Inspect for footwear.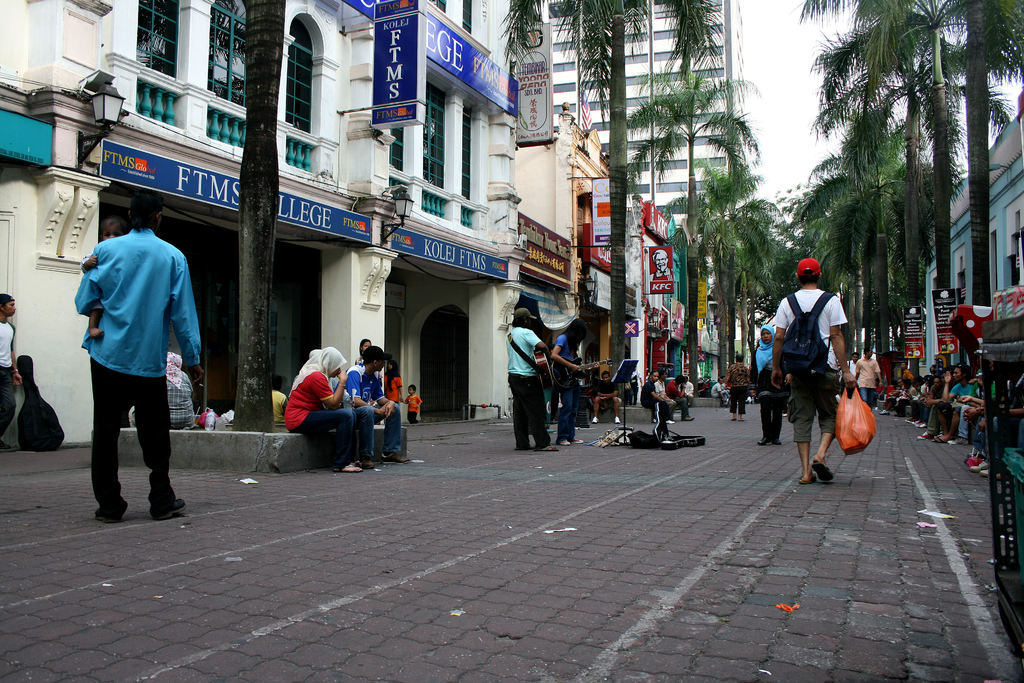
Inspection: [1005,478,1011,486].
